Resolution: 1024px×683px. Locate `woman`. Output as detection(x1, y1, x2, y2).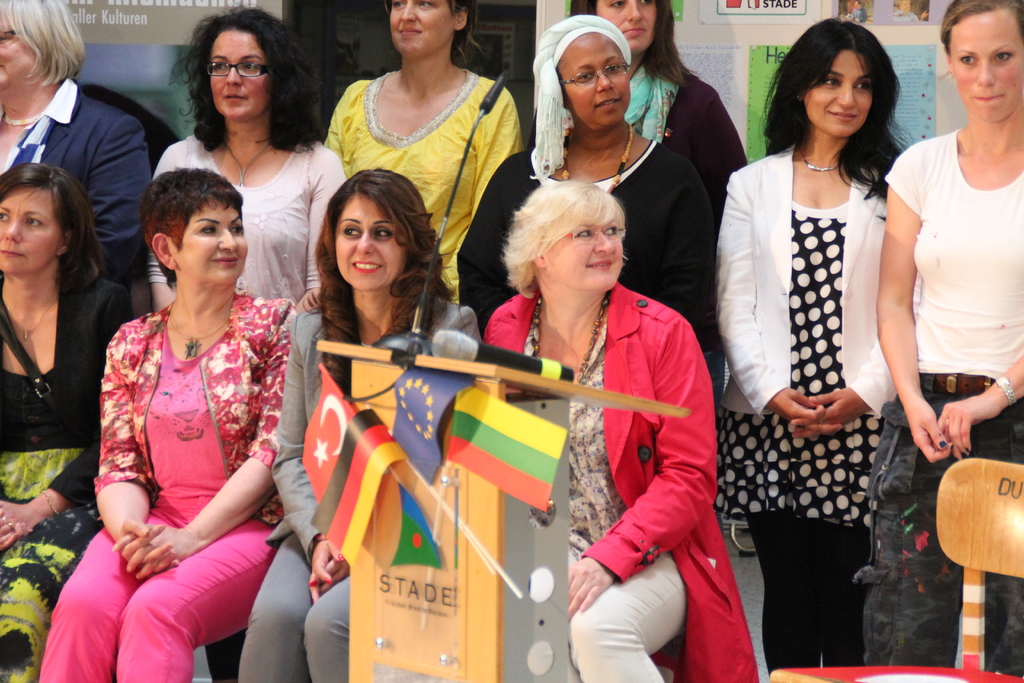
detection(141, 9, 360, 325).
